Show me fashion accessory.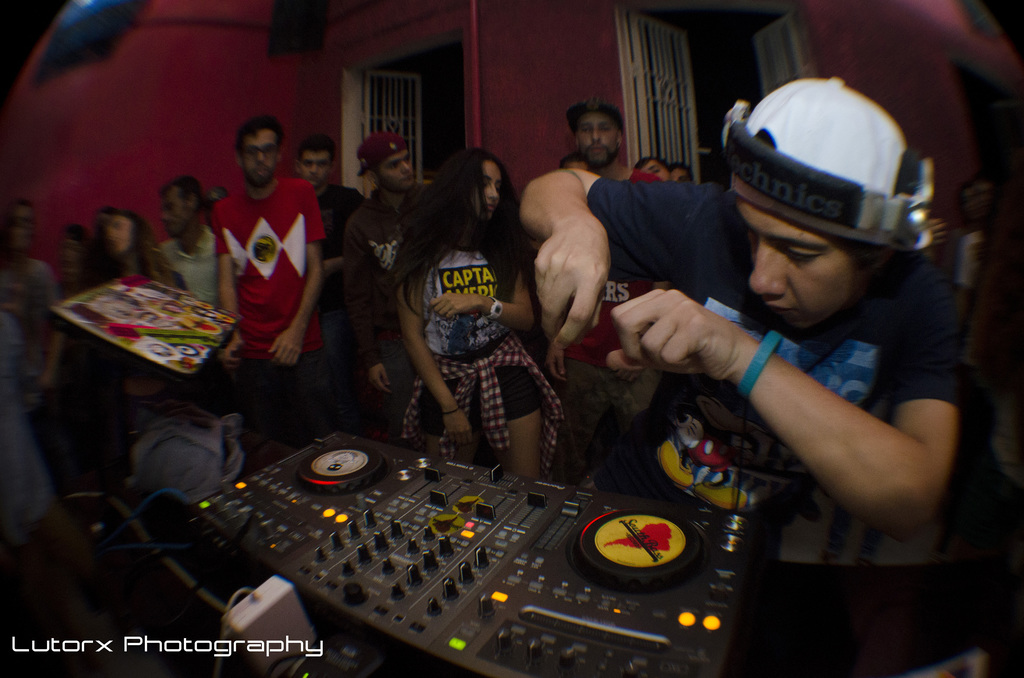
fashion accessory is here: 443/402/463/416.
